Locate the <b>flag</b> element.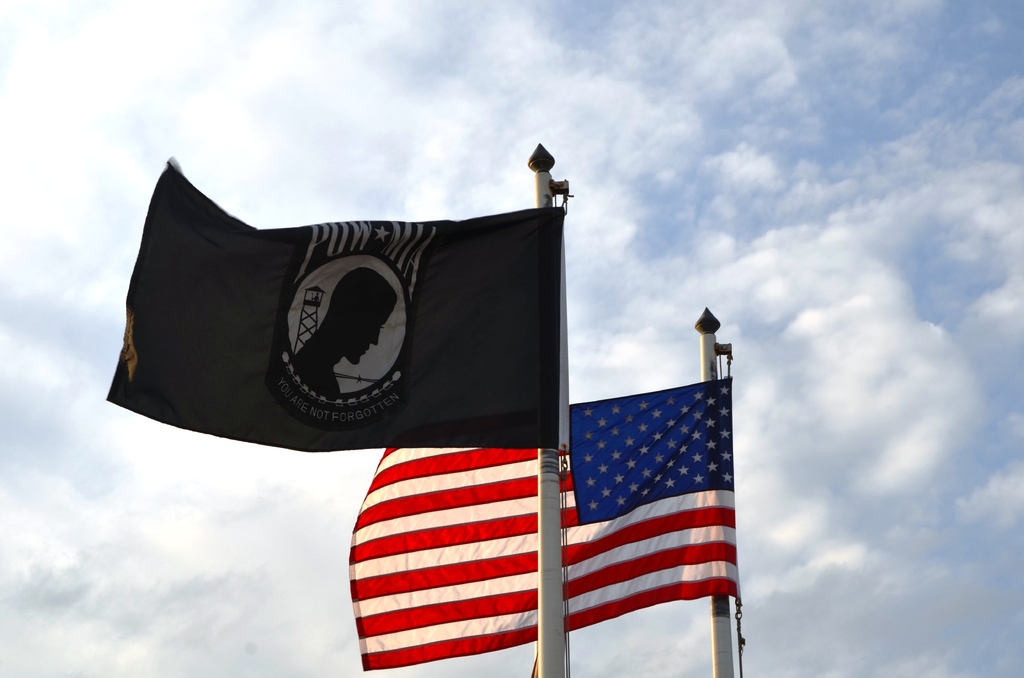
Element bbox: region(353, 373, 738, 666).
